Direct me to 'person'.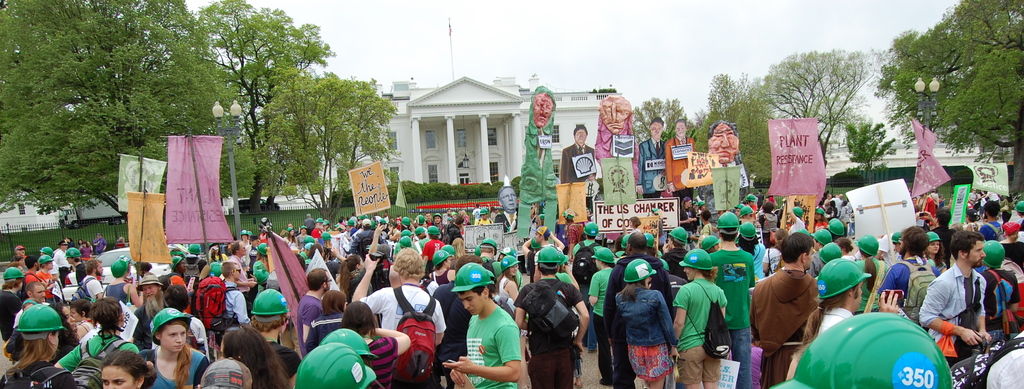
Direction: locate(707, 210, 755, 388).
